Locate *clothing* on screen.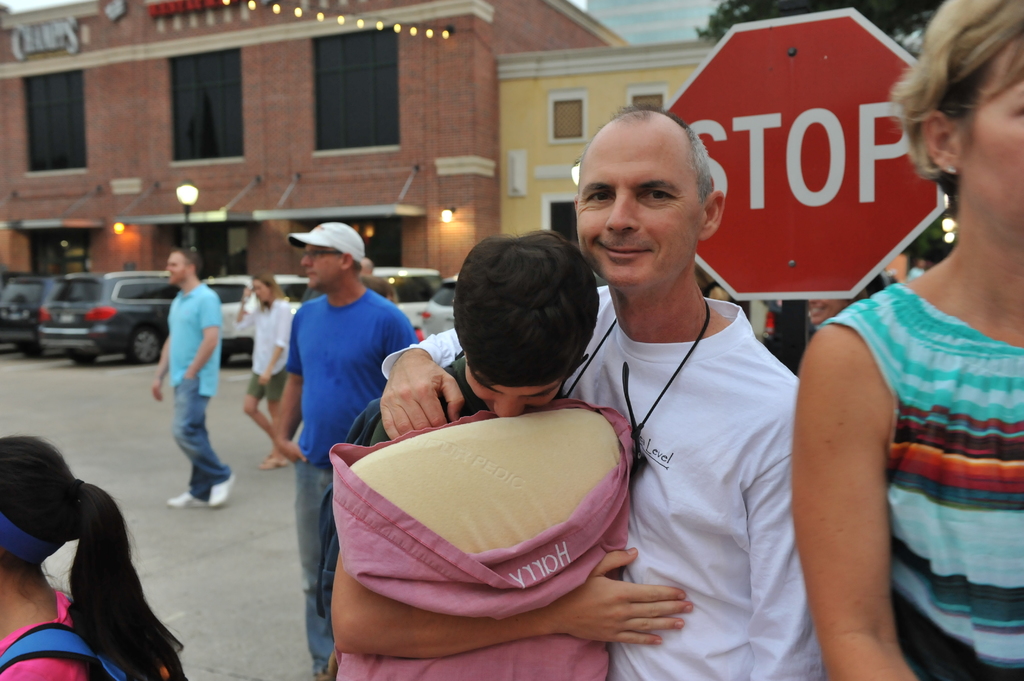
On screen at {"left": 285, "top": 292, "right": 406, "bottom": 465}.
